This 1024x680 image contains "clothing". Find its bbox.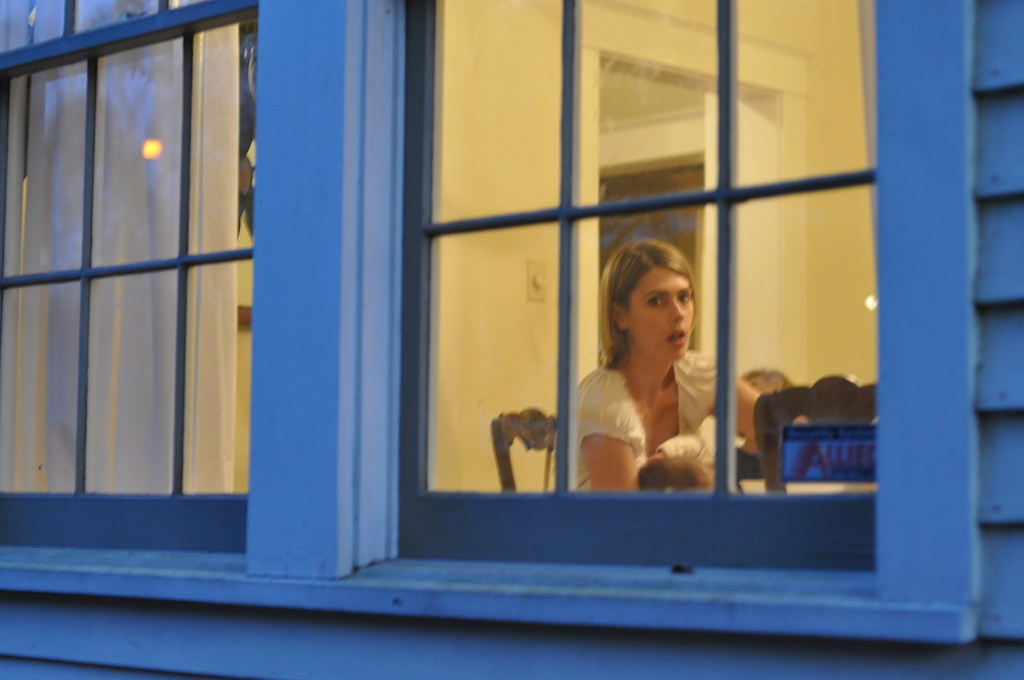
crop(559, 353, 725, 494).
